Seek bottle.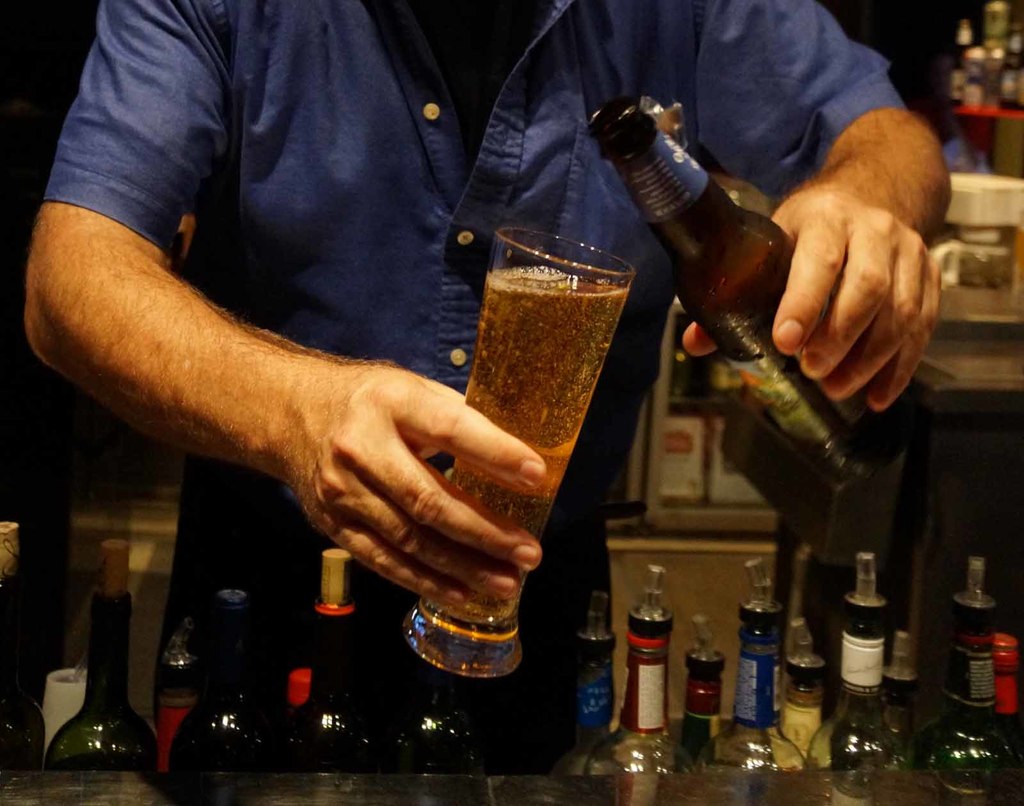
x1=588 y1=572 x2=697 y2=777.
